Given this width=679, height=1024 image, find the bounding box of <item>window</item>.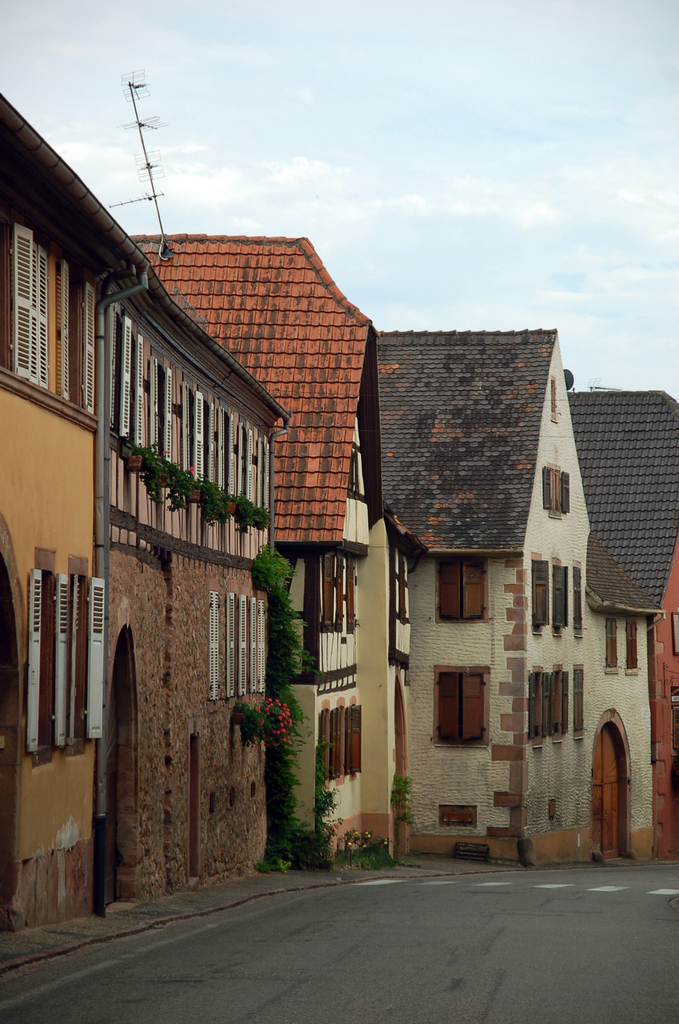
27, 569, 110, 756.
